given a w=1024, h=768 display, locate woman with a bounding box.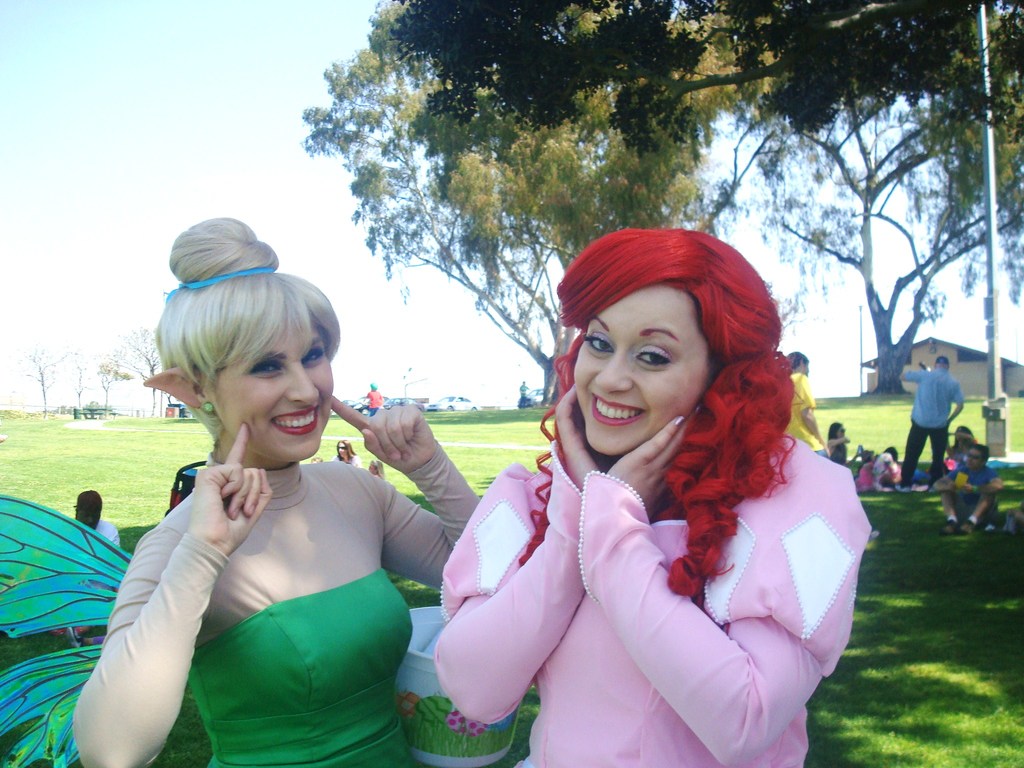
Located: left=329, top=437, right=367, bottom=477.
